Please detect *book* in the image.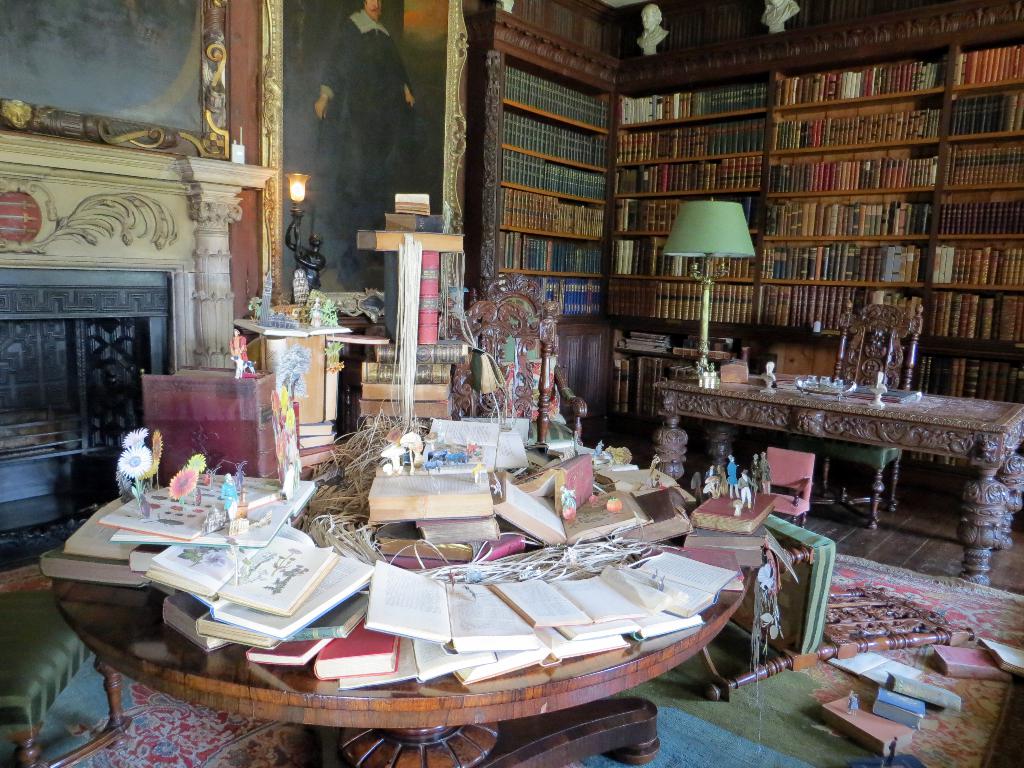
<region>927, 646, 1000, 676</region>.
